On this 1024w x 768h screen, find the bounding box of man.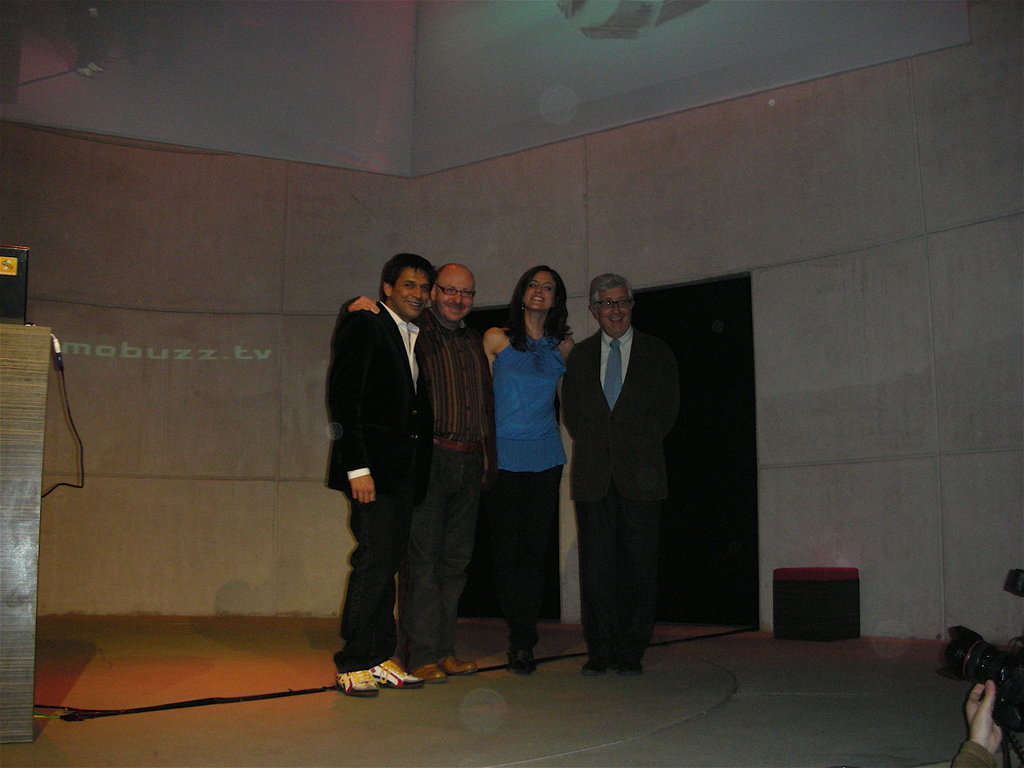
Bounding box: [944,678,1004,767].
